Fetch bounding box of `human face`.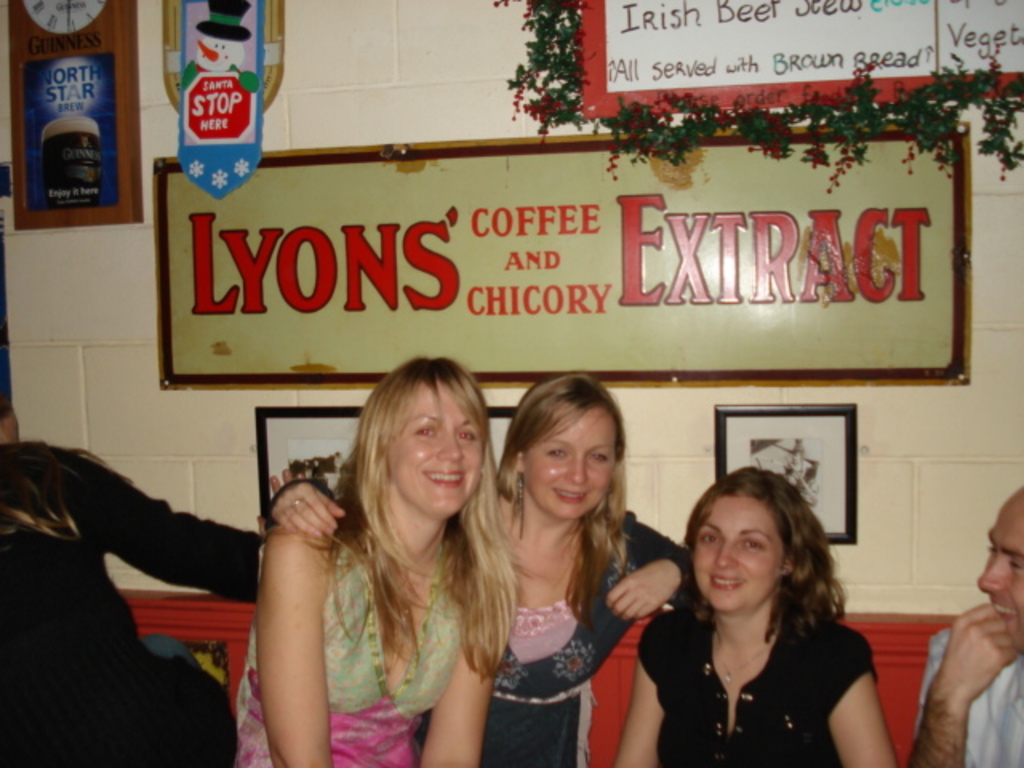
Bbox: x1=693, y1=496, x2=781, y2=618.
